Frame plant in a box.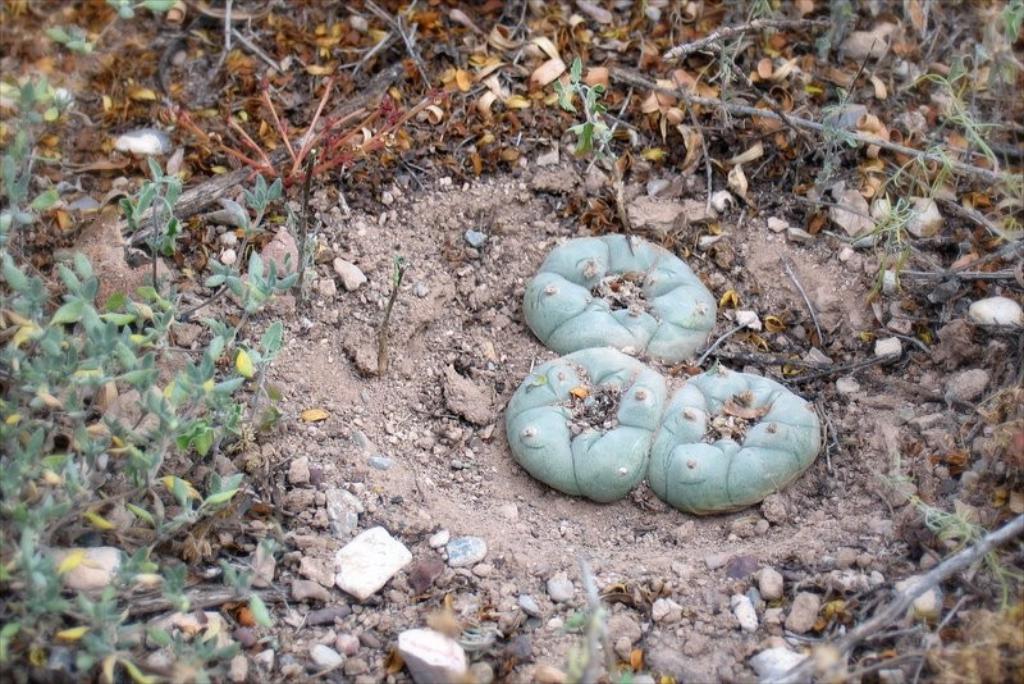
(0,70,300,683).
